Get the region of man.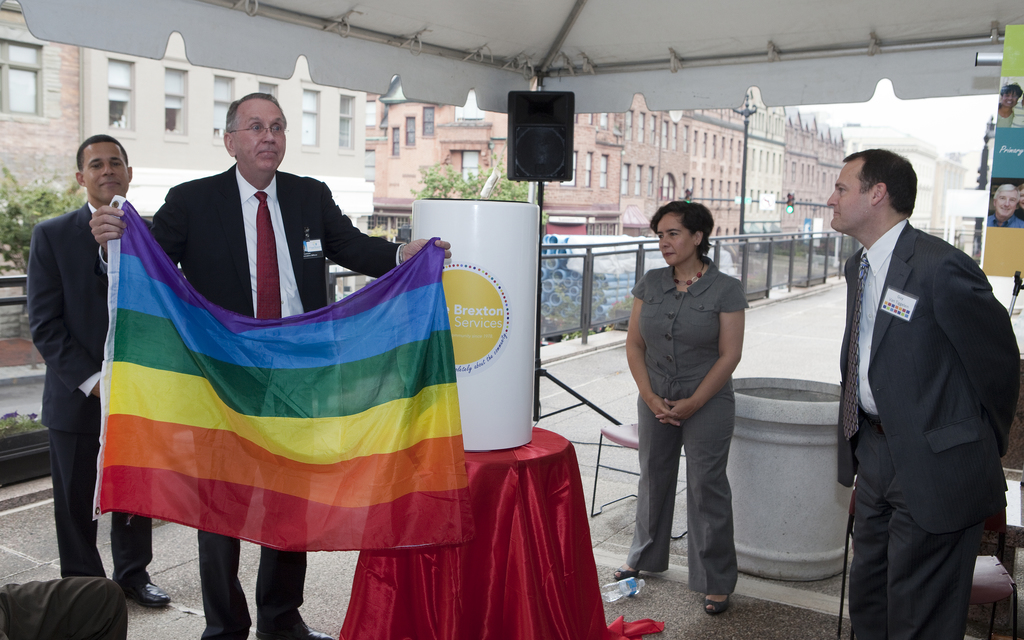
detection(30, 133, 173, 608).
